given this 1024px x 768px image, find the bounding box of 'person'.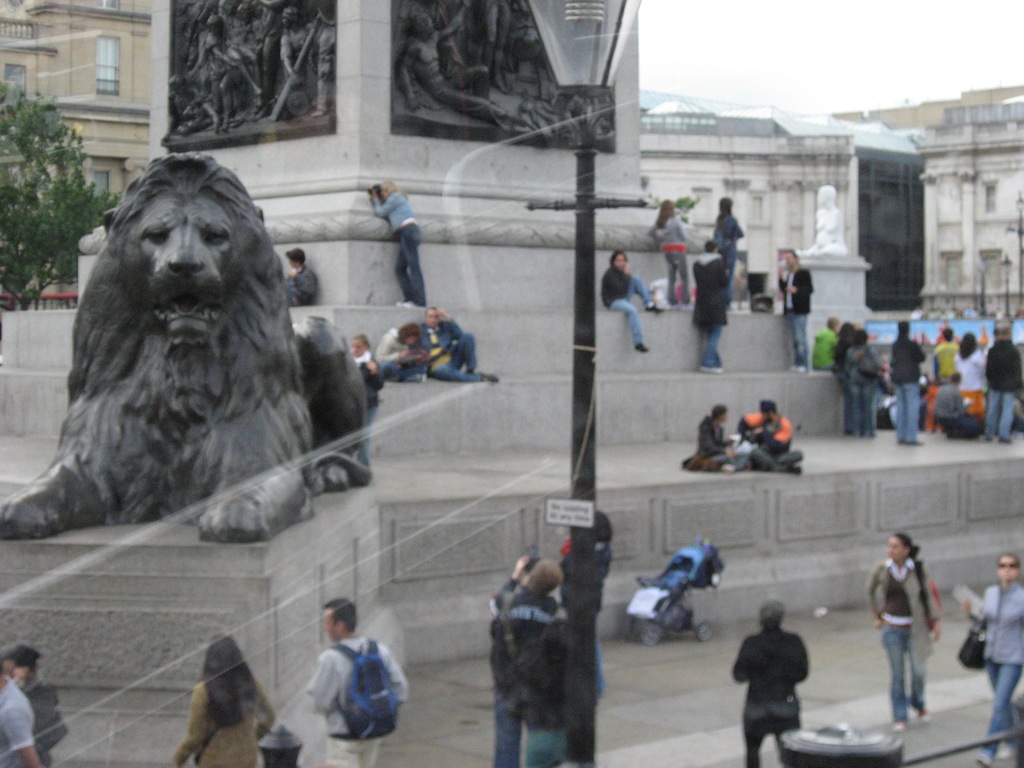
[left=832, top=318, right=861, bottom=436].
